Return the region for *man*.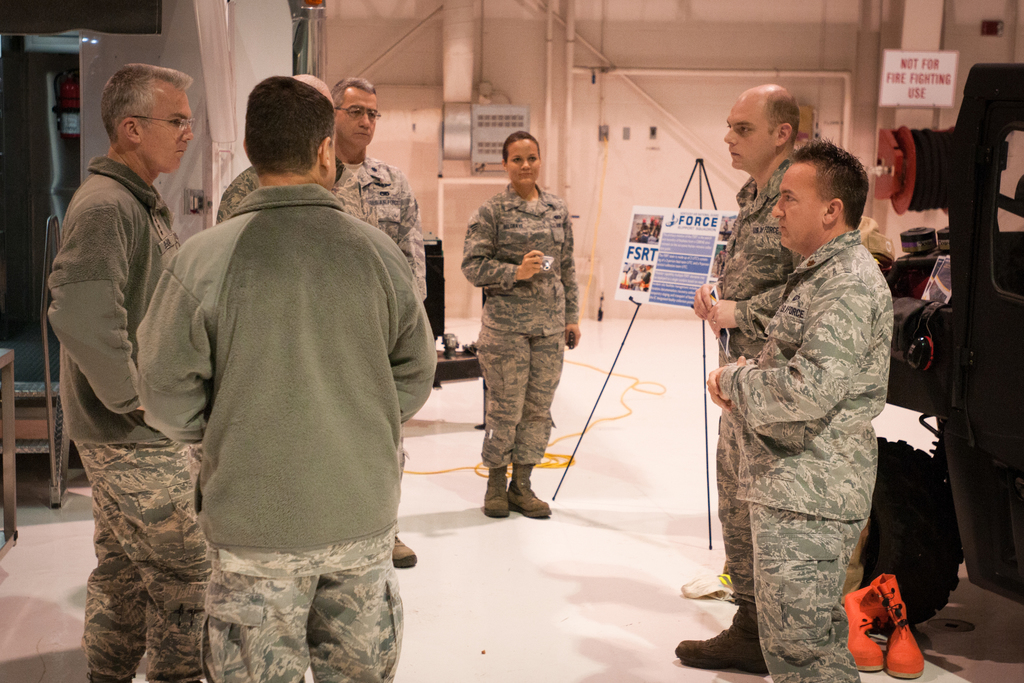
pyautogui.locateOnScreen(105, 22, 438, 682).
